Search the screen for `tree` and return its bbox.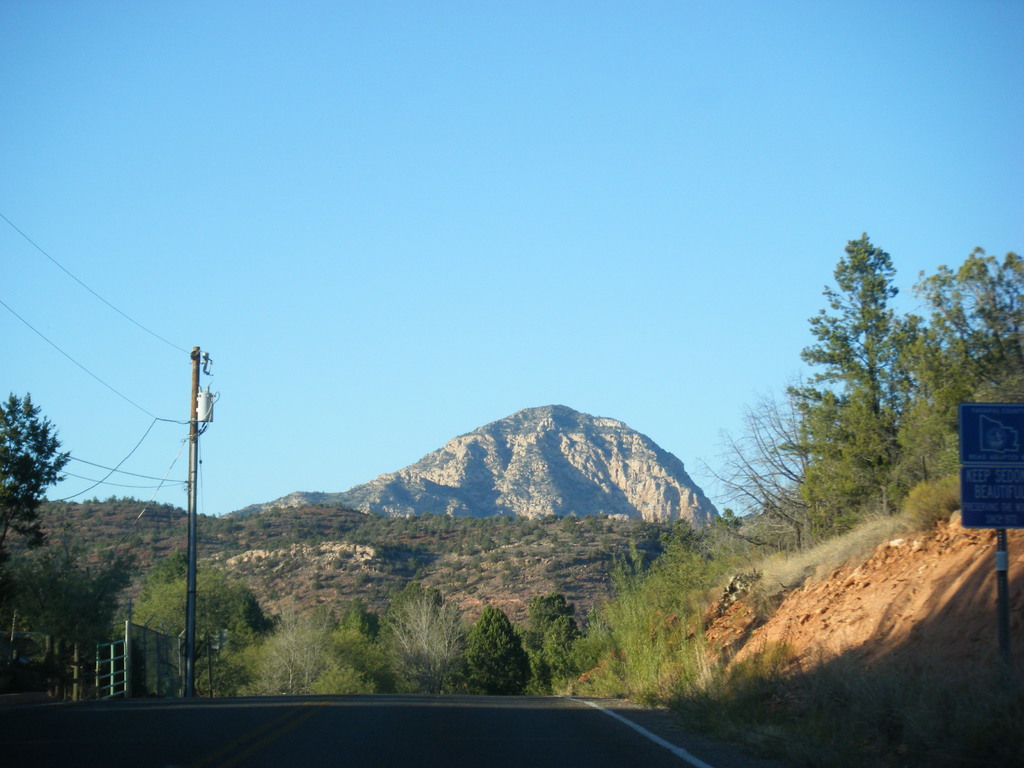
Found: 598, 522, 711, 586.
